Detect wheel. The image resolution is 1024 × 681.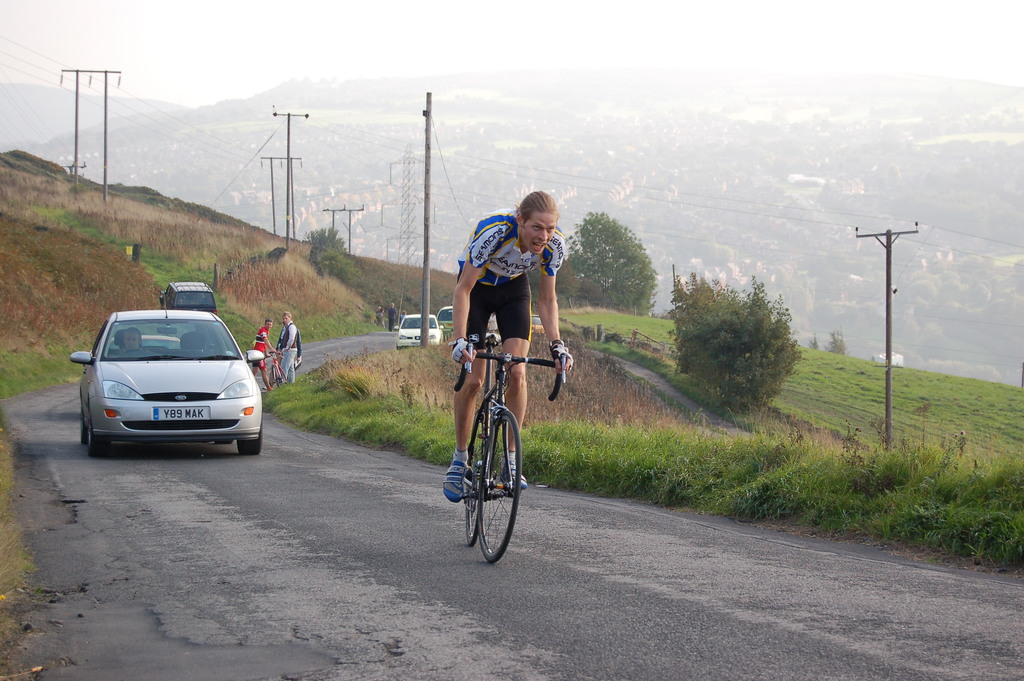
rect(216, 435, 235, 446).
